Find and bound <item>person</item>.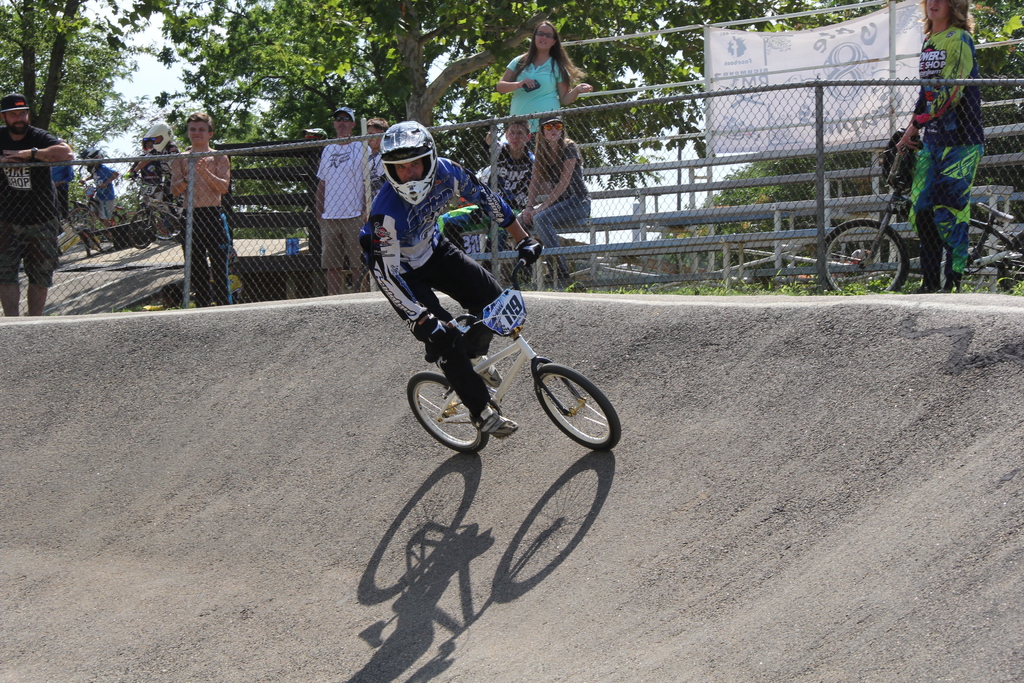
Bound: rect(494, 22, 591, 144).
